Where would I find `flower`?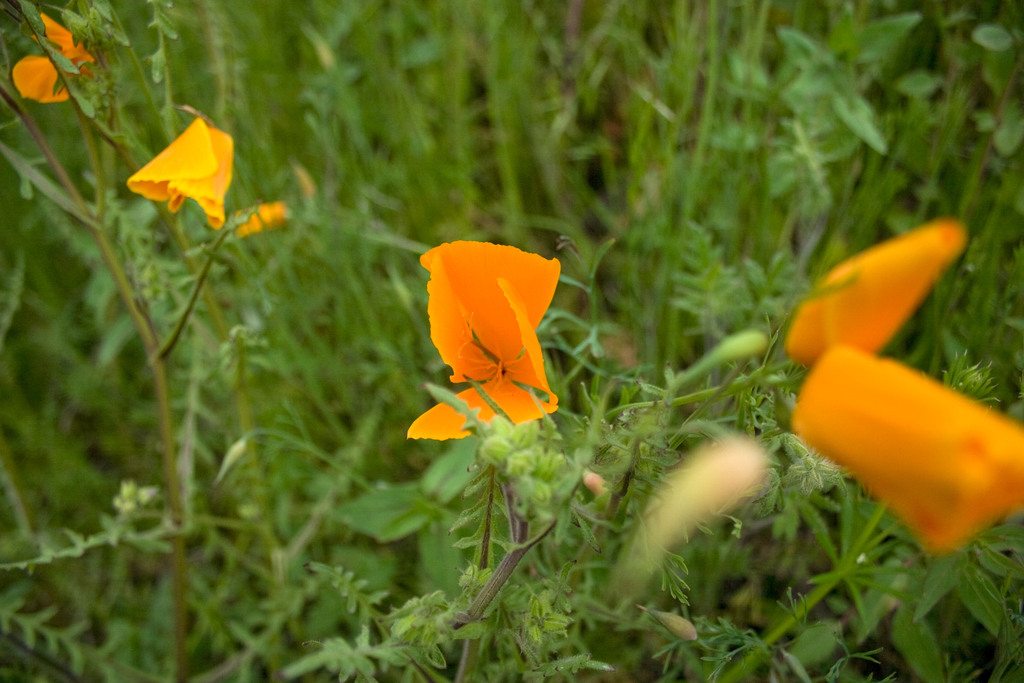
At bbox=[124, 115, 243, 234].
